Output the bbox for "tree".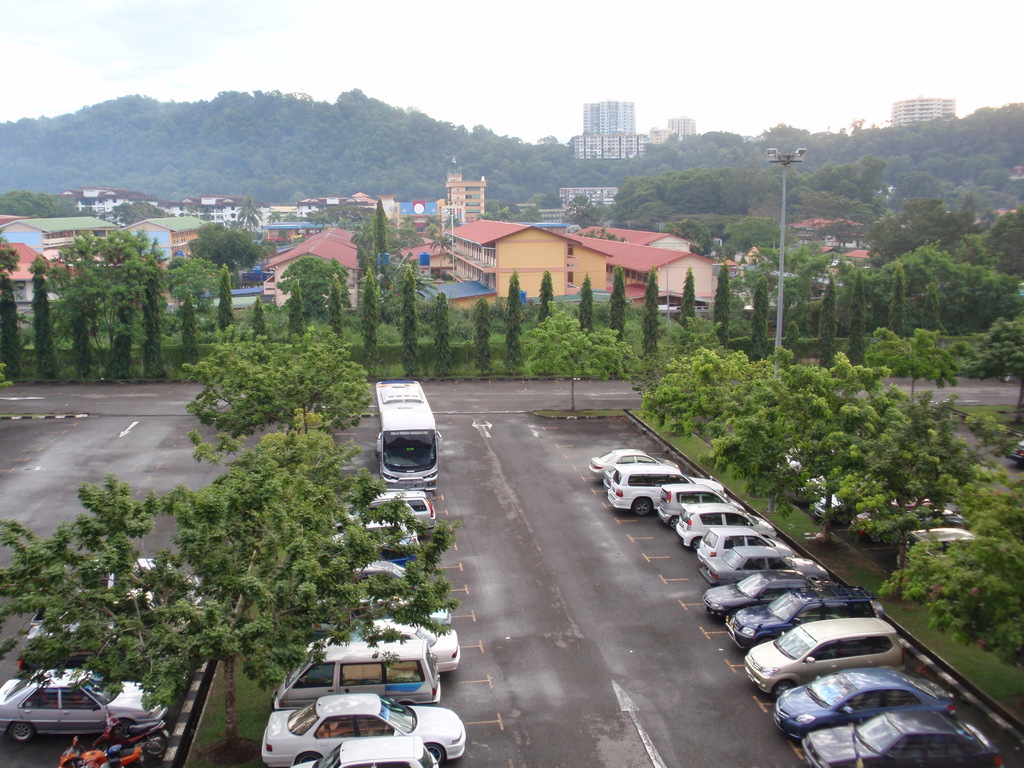
box(578, 273, 598, 331).
